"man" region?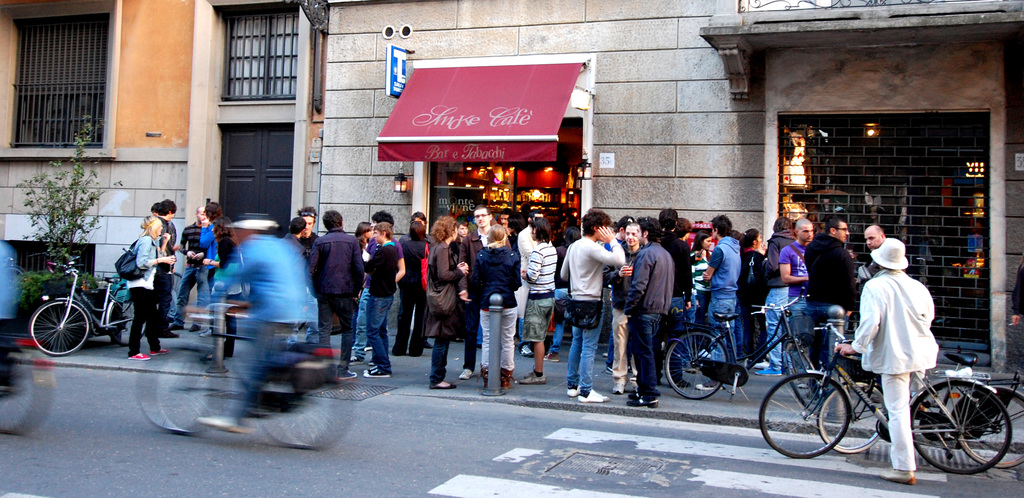
<box>285,216,306,257</box>
